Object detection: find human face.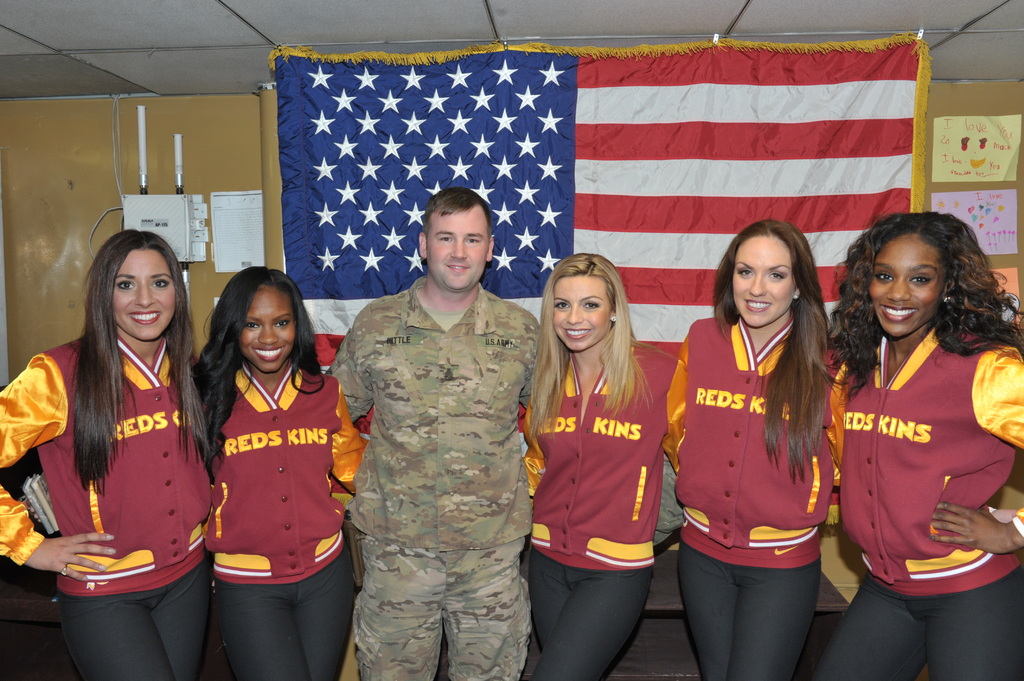
109:254:175:338.
